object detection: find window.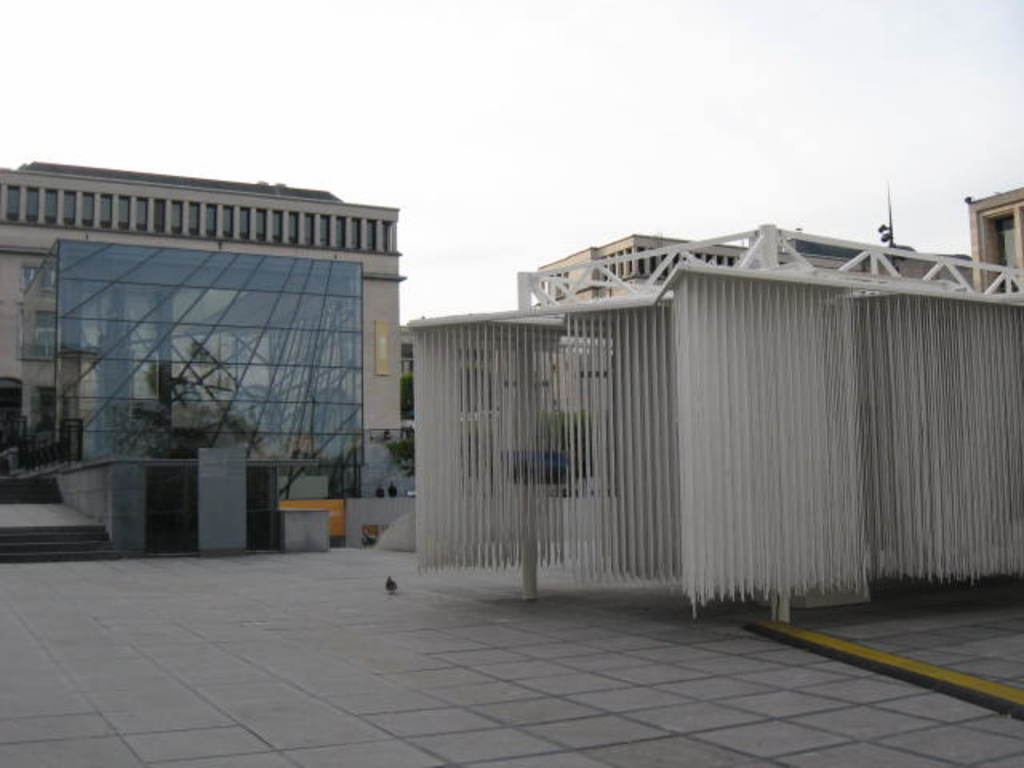
detection(187, 203, 198, 234).
